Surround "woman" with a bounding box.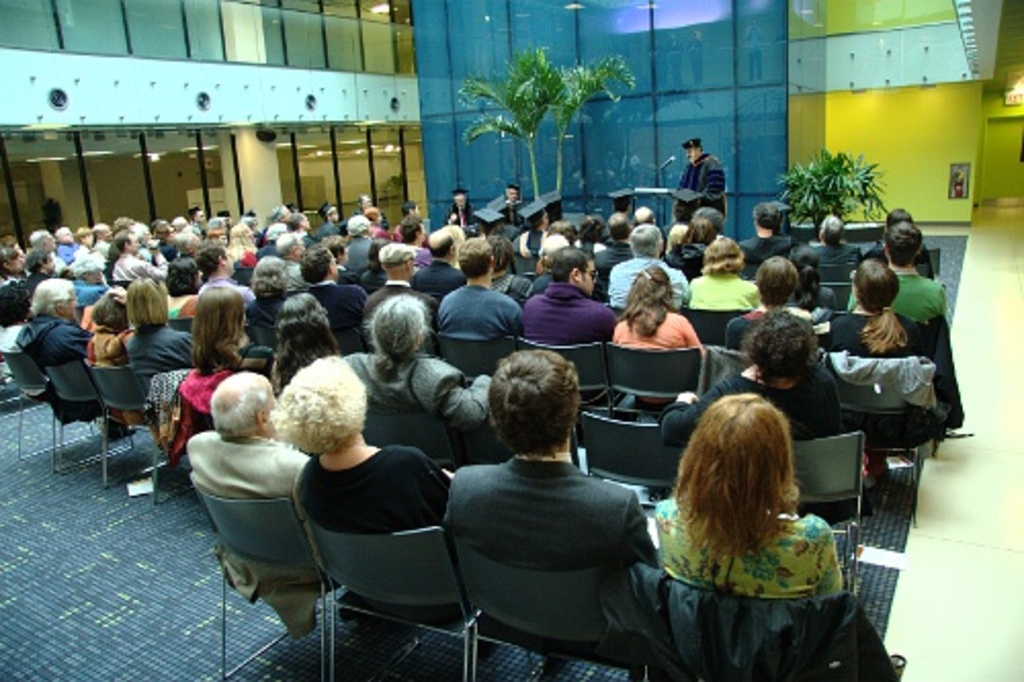
[left=268, top=363, right=442, bottom=623].
